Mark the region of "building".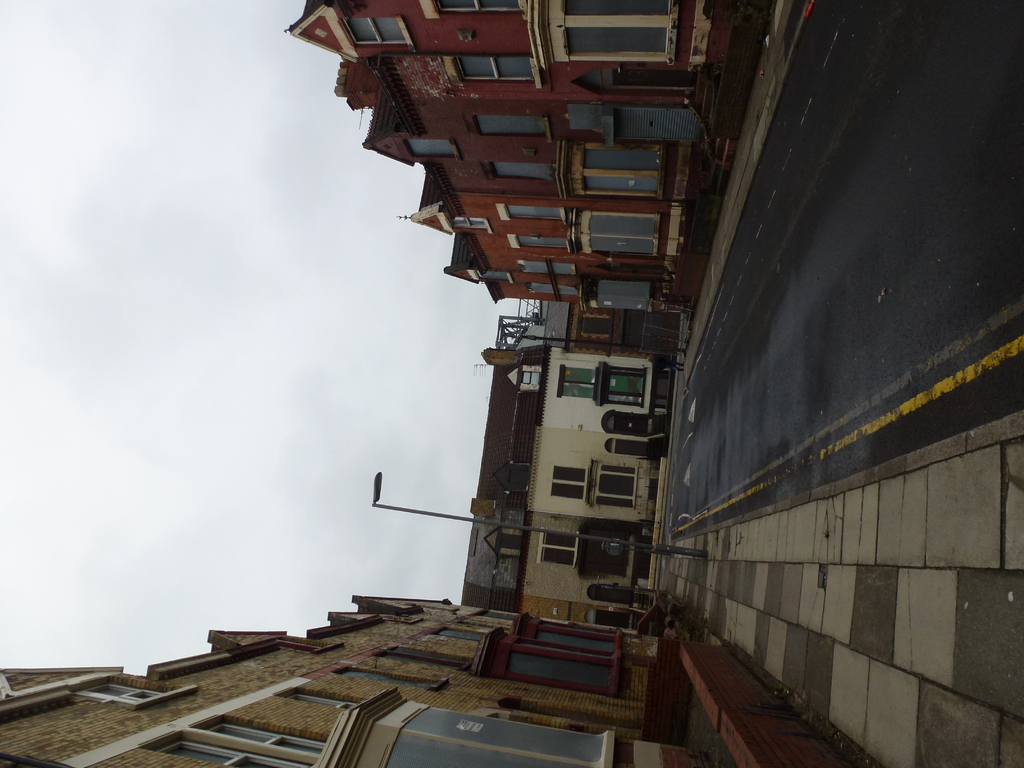
Region: bbox=[282, 0, 800, 310].
